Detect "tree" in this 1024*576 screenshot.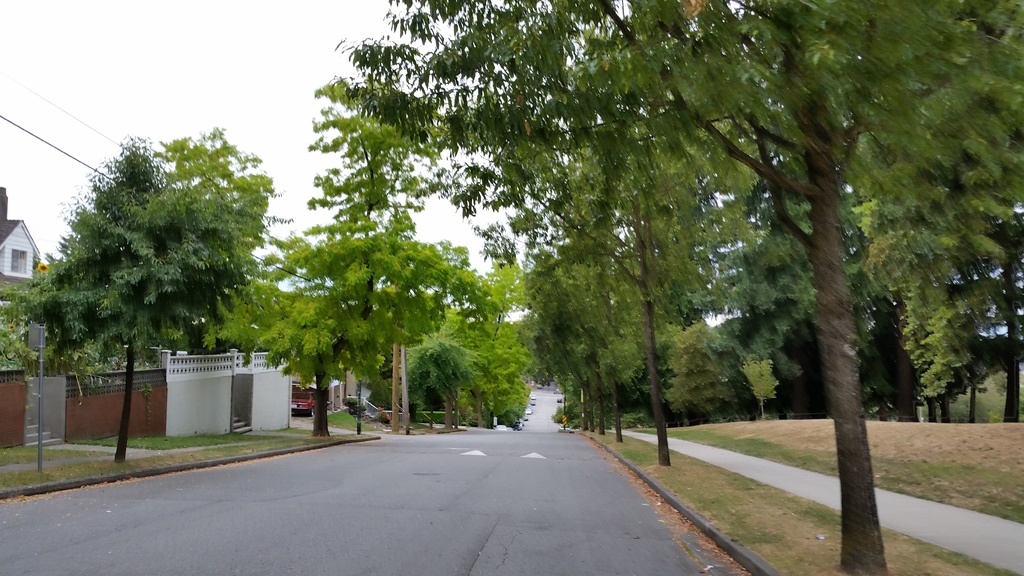
Detection: {"x1": 736, "y1": 344, "x2": 788, "y2": 428}.
